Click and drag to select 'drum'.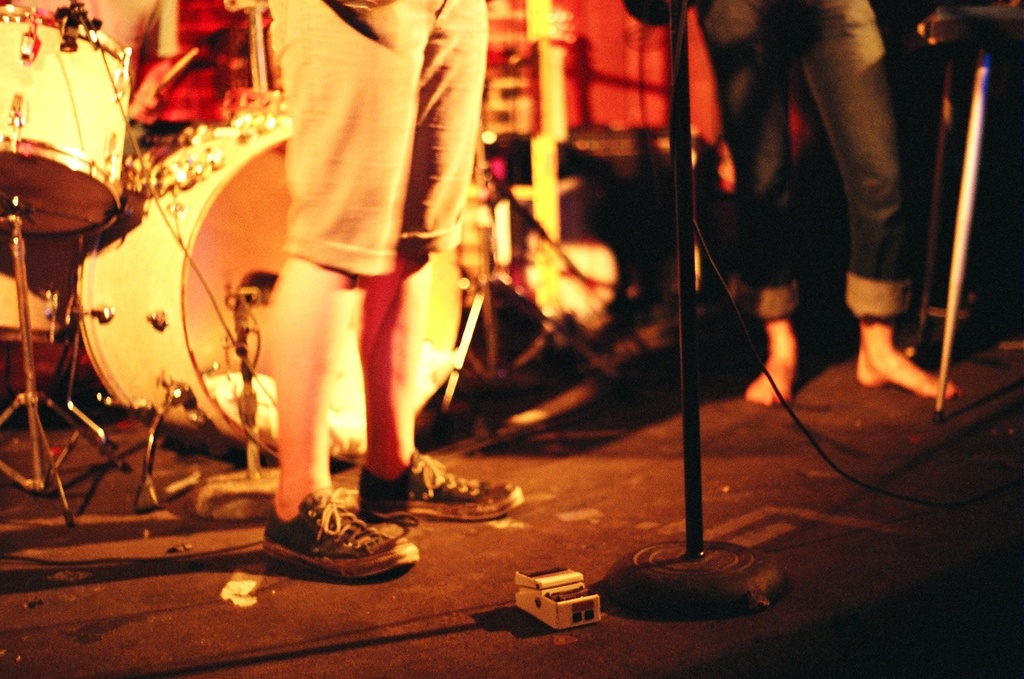
Selection: bbox=(3, 5, 133, 238).
